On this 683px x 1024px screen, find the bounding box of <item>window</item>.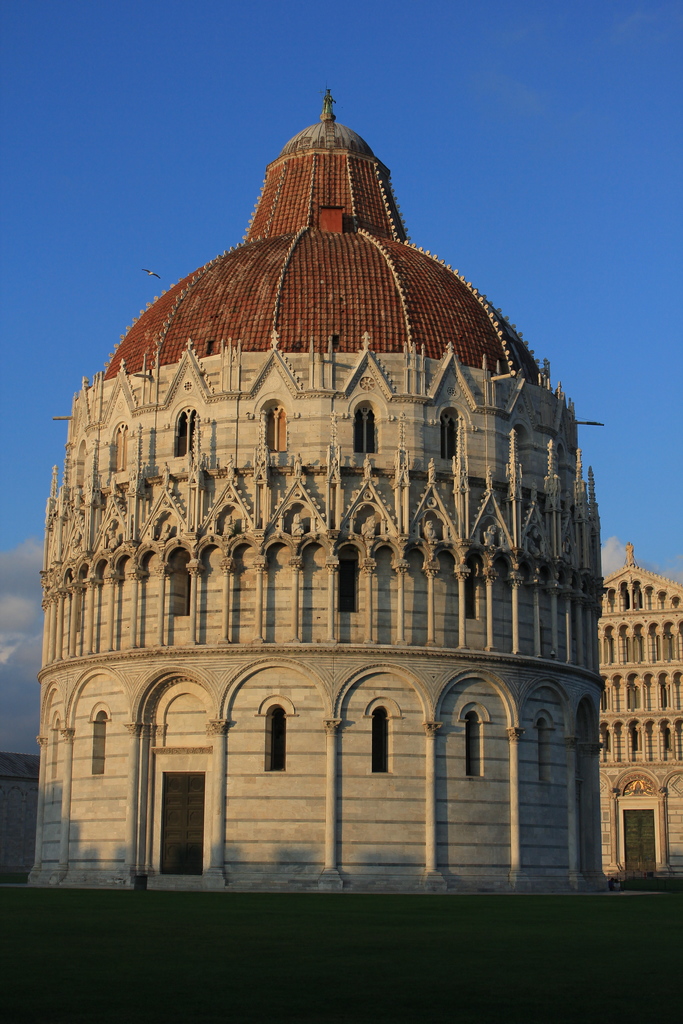
Bounding box: bbox=[437, 401, 465, 462].
